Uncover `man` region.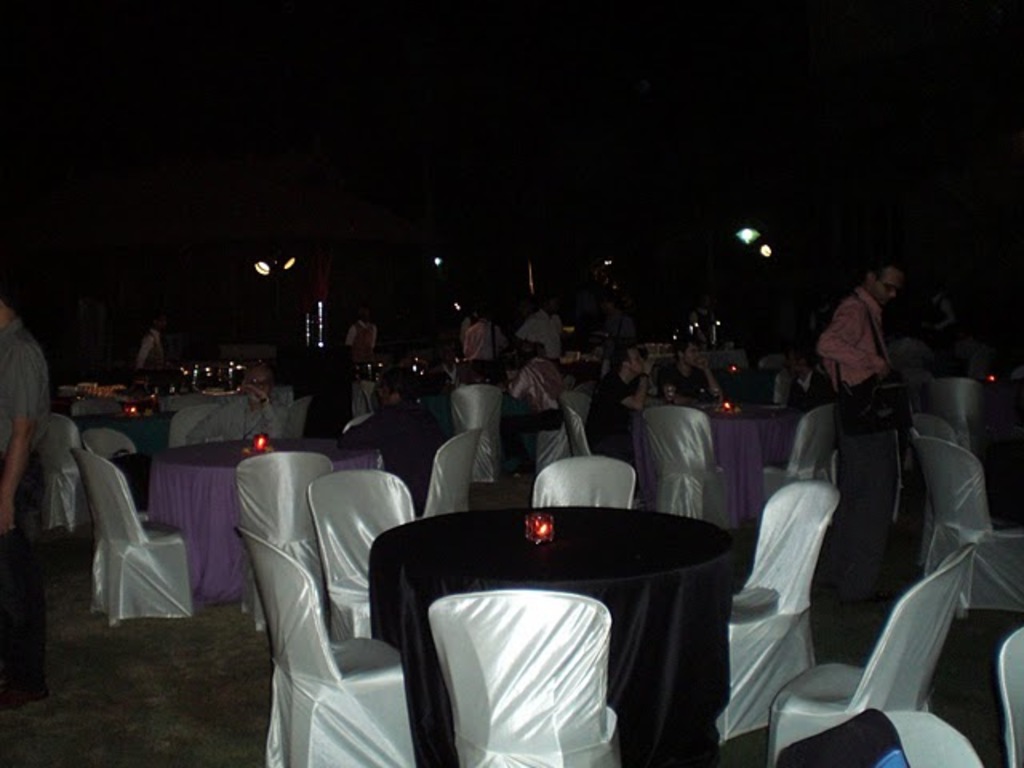
Uncovered: <region>923, 285, 957, 358</region>.
